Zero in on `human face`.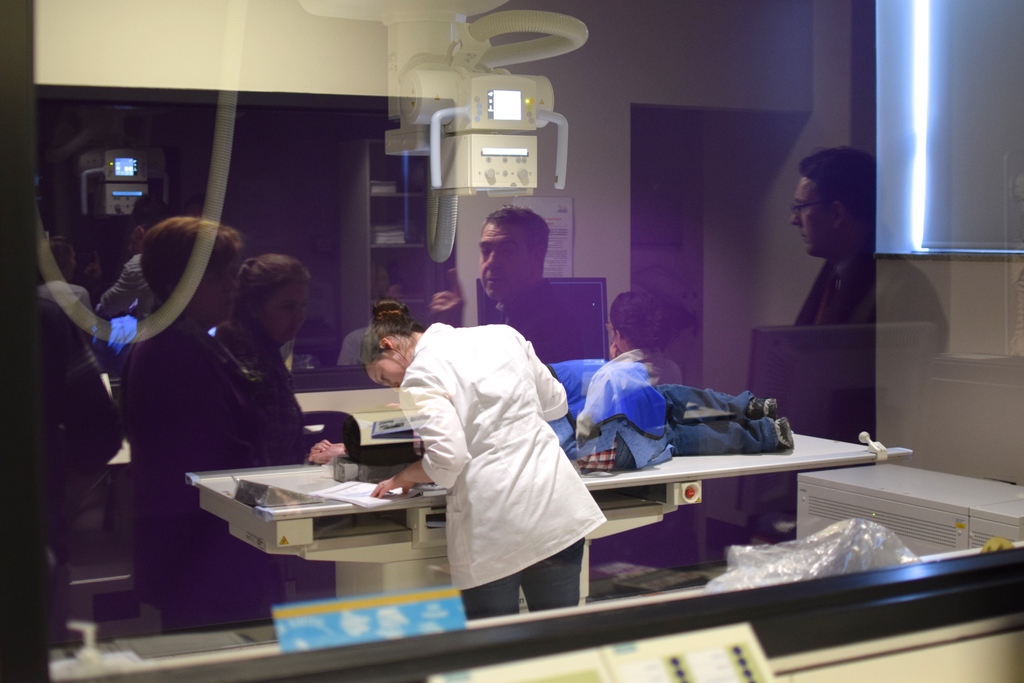
Zeroed in: 362:358:407:386.
